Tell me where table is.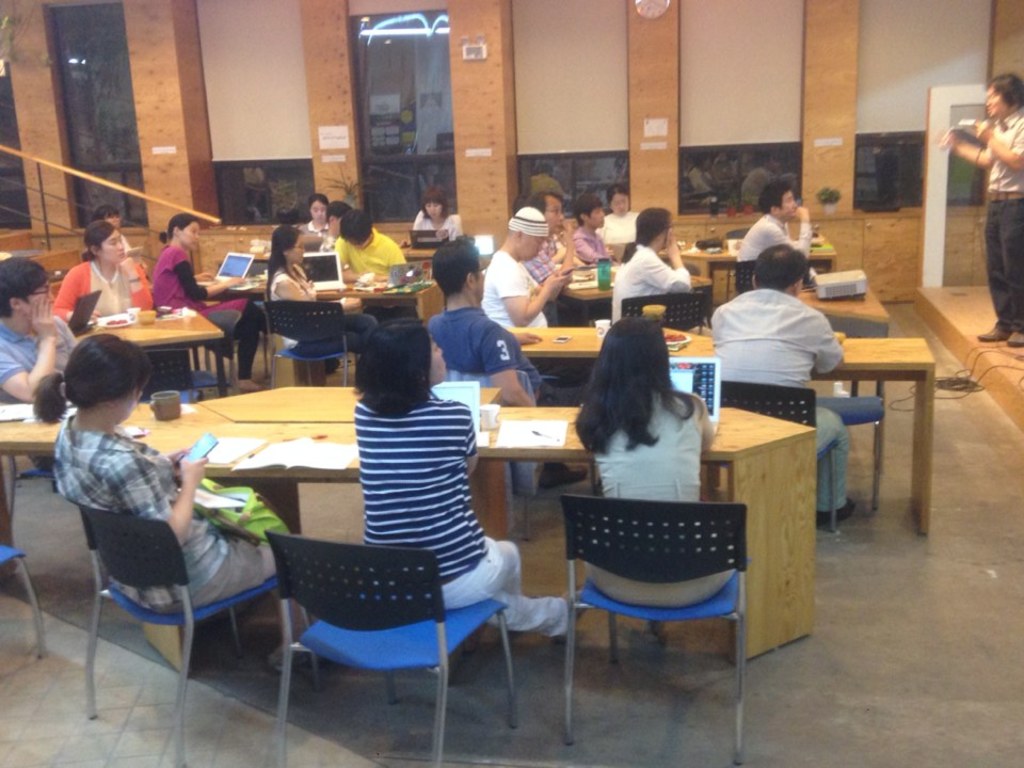
table is at BBox(199, 283, 454, 323).
